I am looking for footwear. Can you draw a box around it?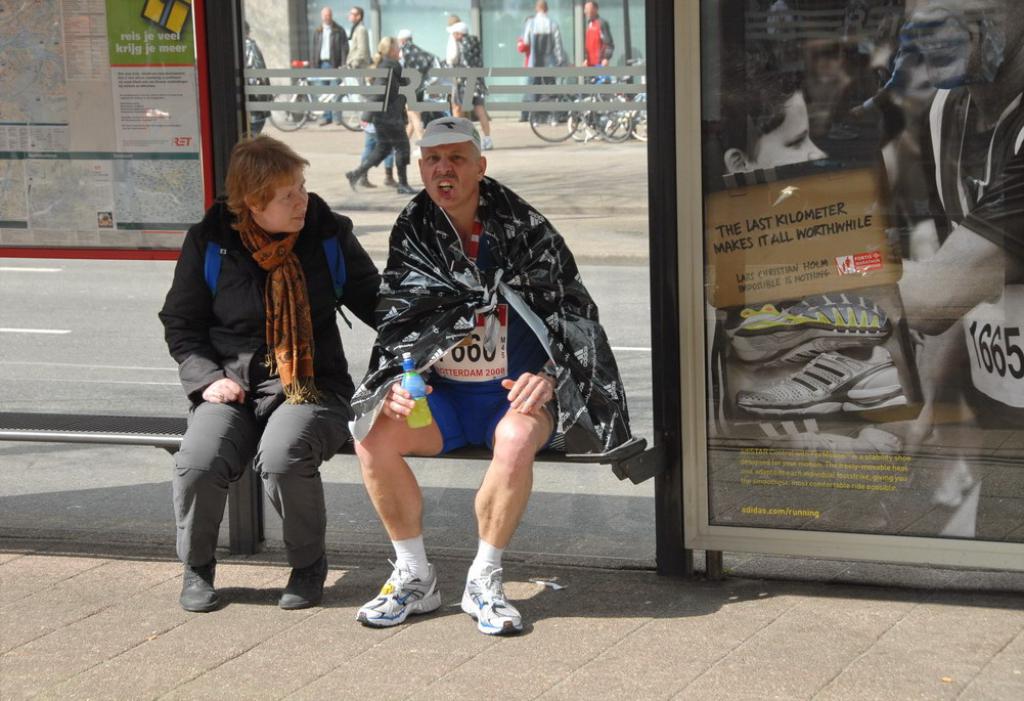
Sure, the bounding box is Rect(739, 348, 904, 426).
